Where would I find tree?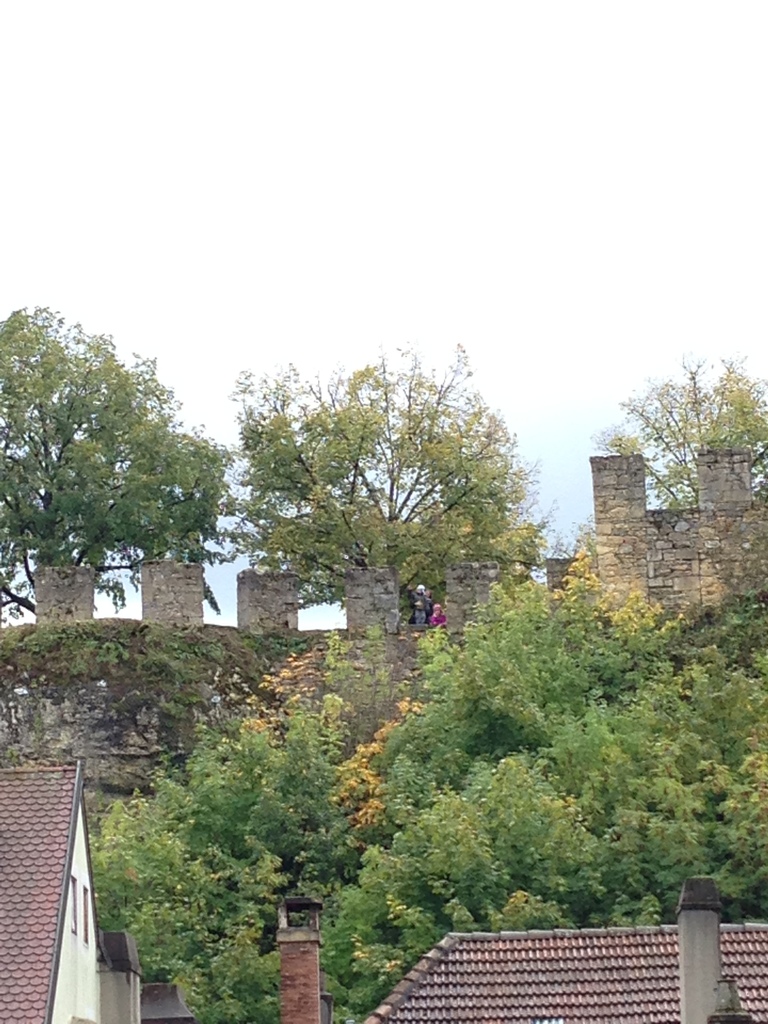
At 338,547,767,1008.
